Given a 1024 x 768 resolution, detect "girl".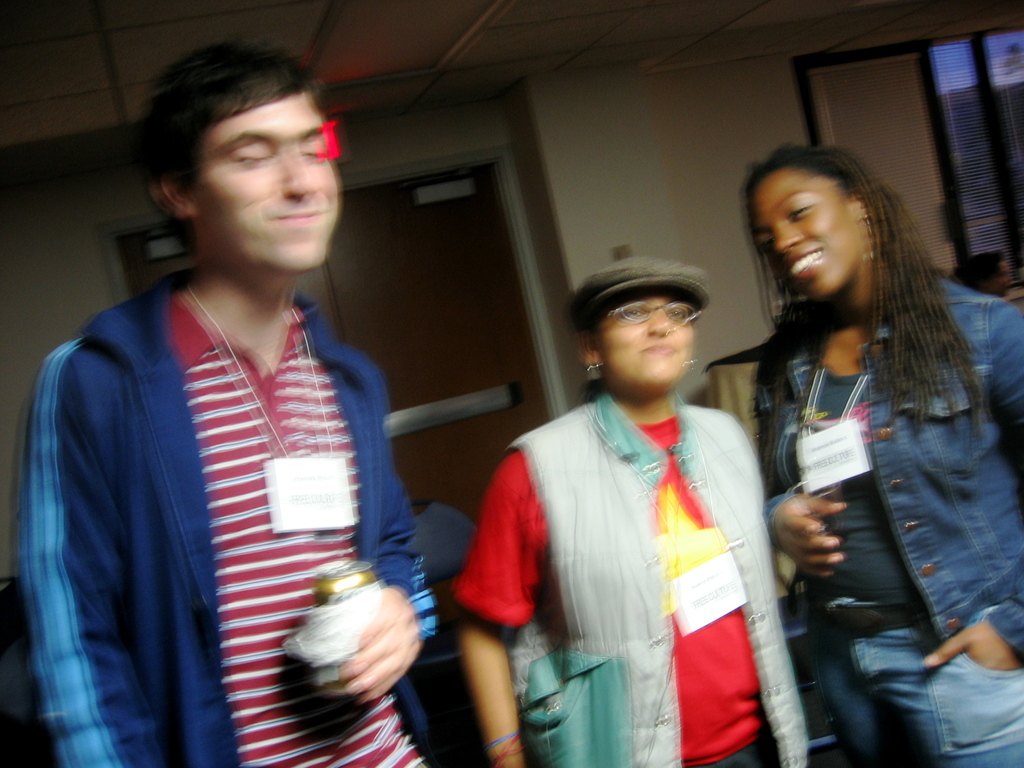
737/139/1023/767.
